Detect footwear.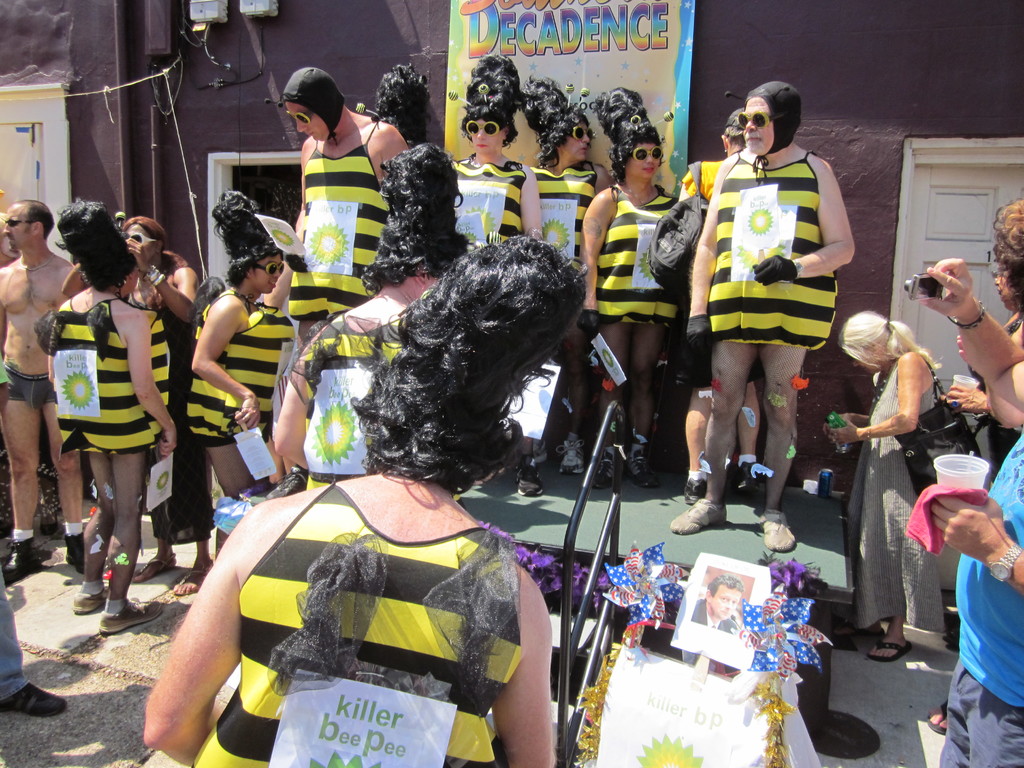
Detected at bbox=(532, 442, 551, 461).
